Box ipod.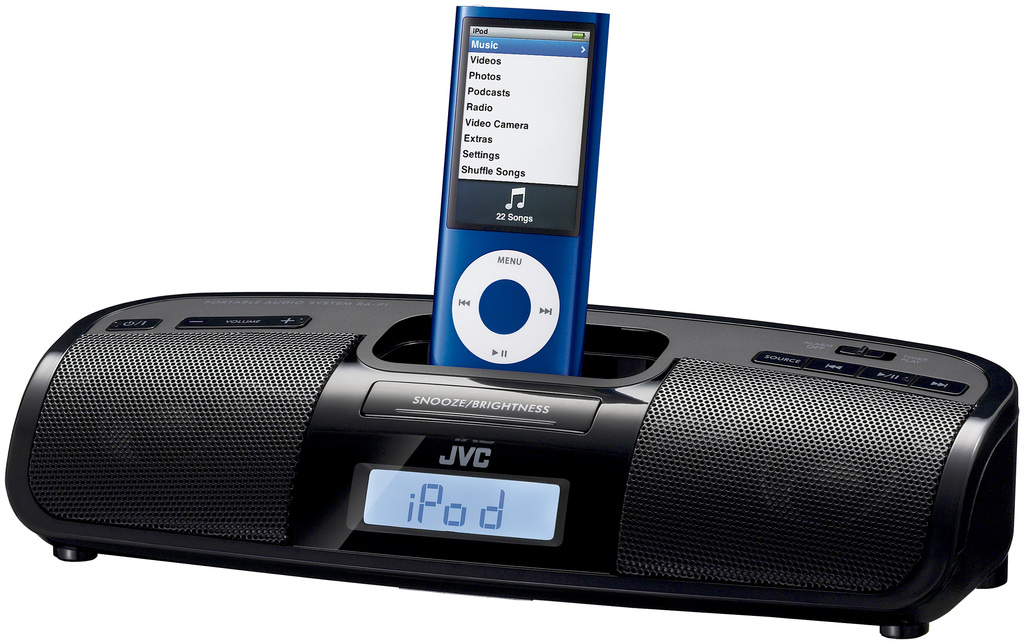
l=432, t=6, r=610, b=375.
